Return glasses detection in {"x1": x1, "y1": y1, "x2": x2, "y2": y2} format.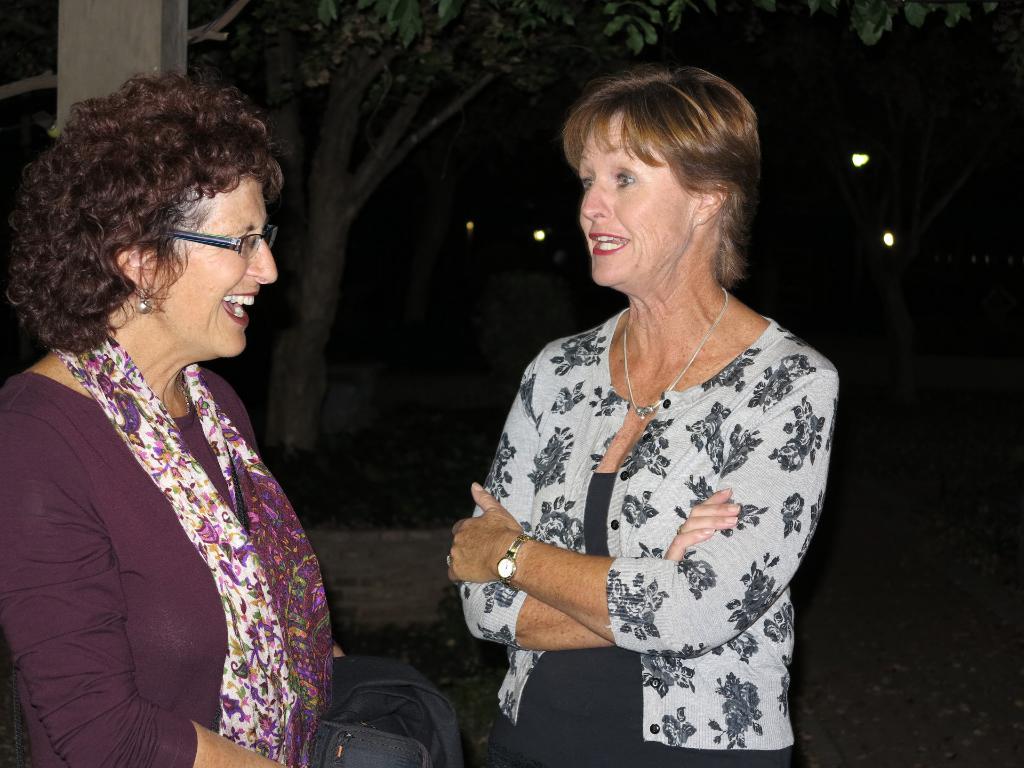
{"x1": 147, "y1": 216, "x2": 293, "y2": 264}.
